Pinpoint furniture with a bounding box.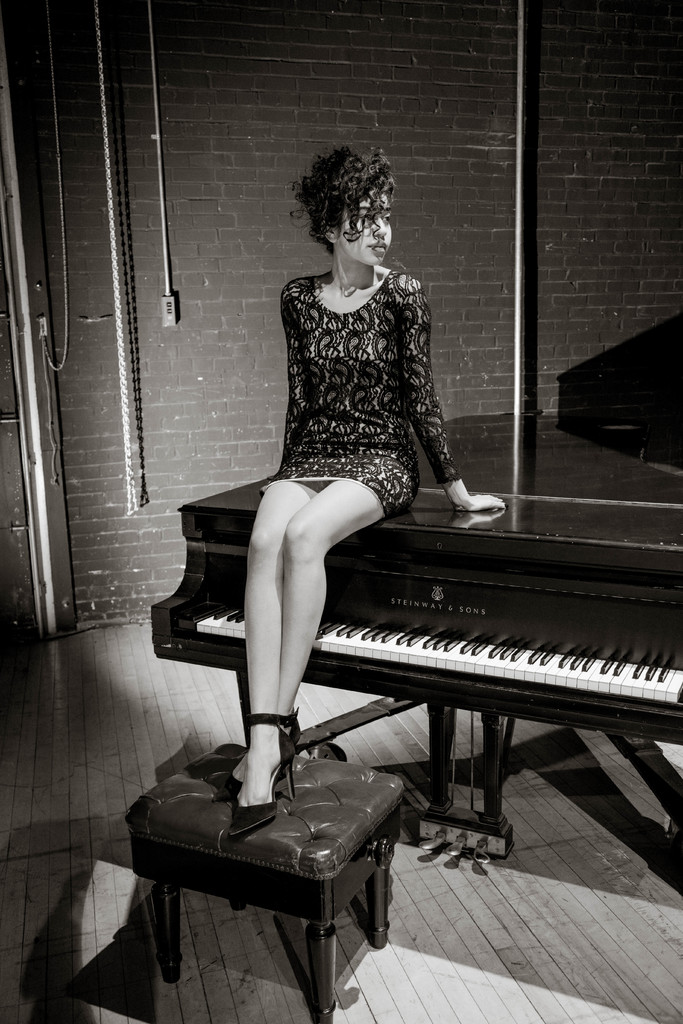
<region>126, 737, 407, 1023</region>.
